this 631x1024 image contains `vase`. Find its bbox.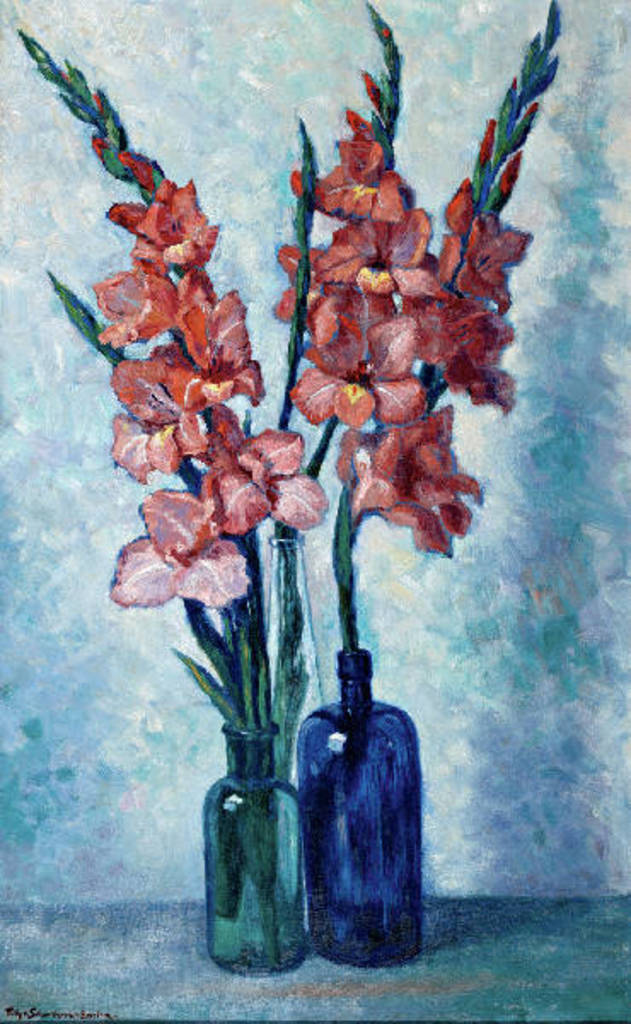
(left=200, top=719, right=305, bottom=975).
